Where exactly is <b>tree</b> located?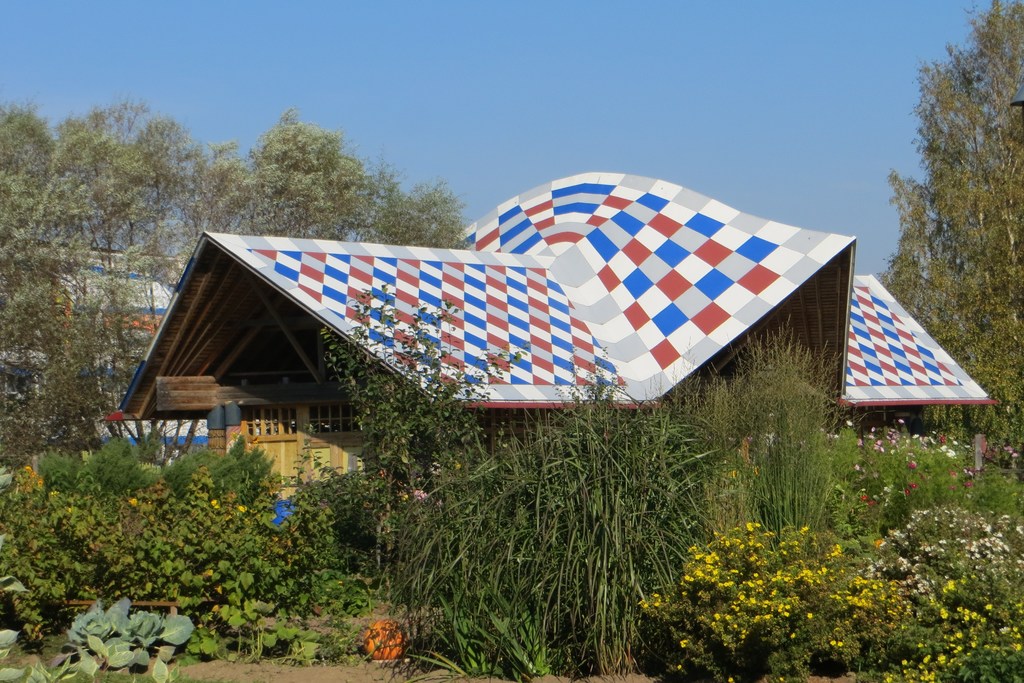
Its bounding box is (x1=888, y1=44, x2=1013, y2=353).
